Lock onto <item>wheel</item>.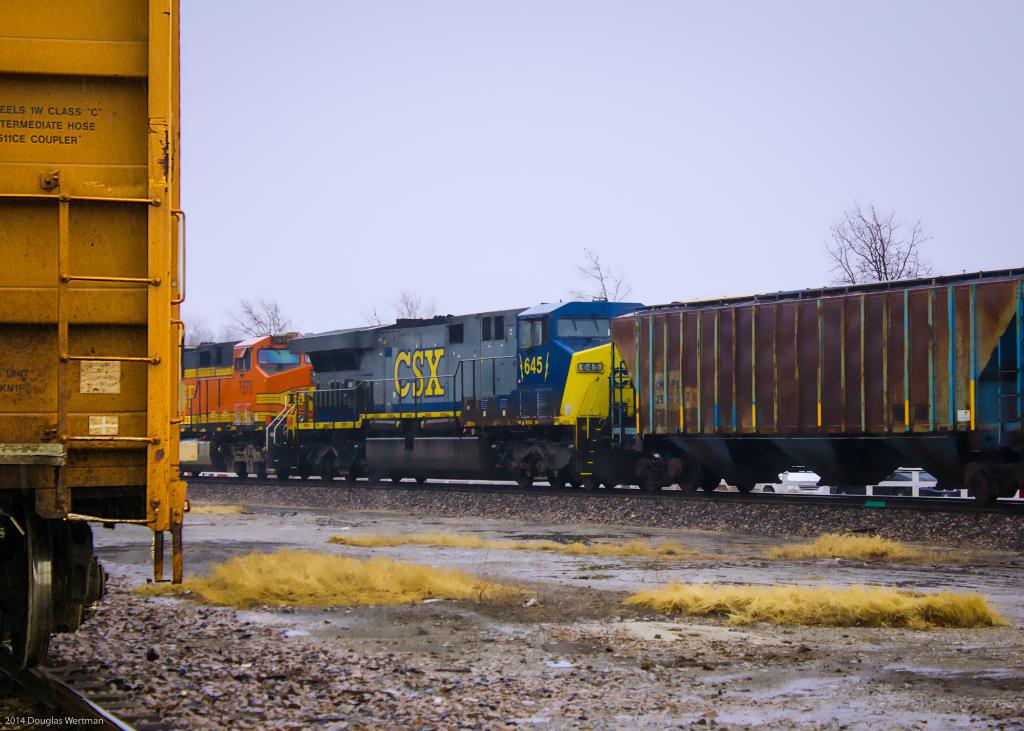
Locked: box=[765, 487, 776, 492].
